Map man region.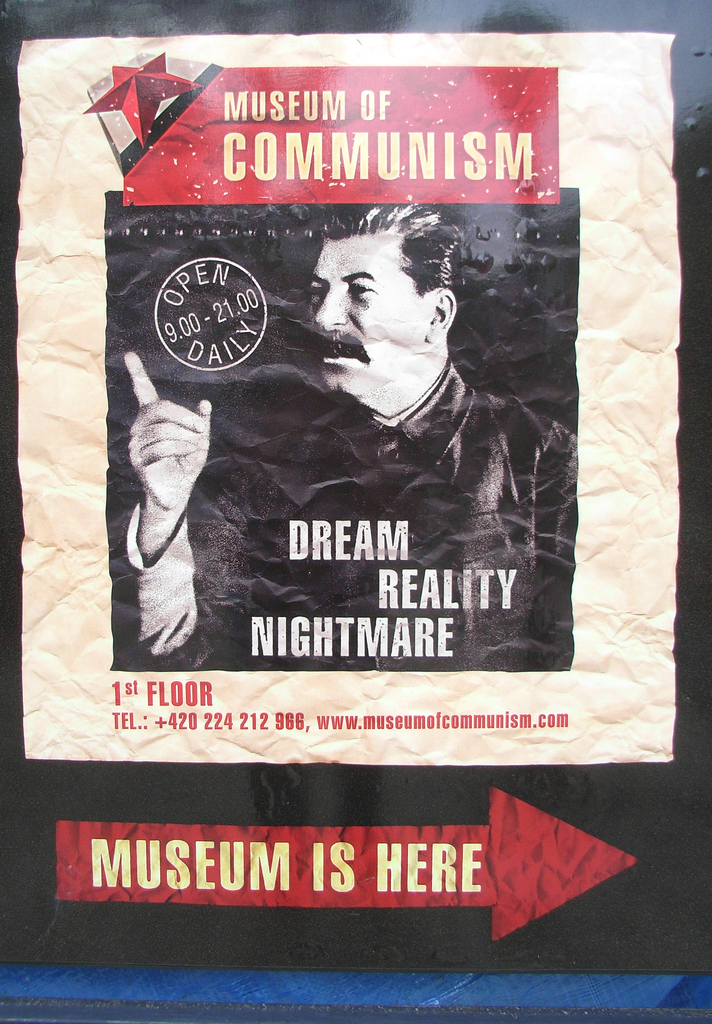
Mapped to [184,193,552,614].
